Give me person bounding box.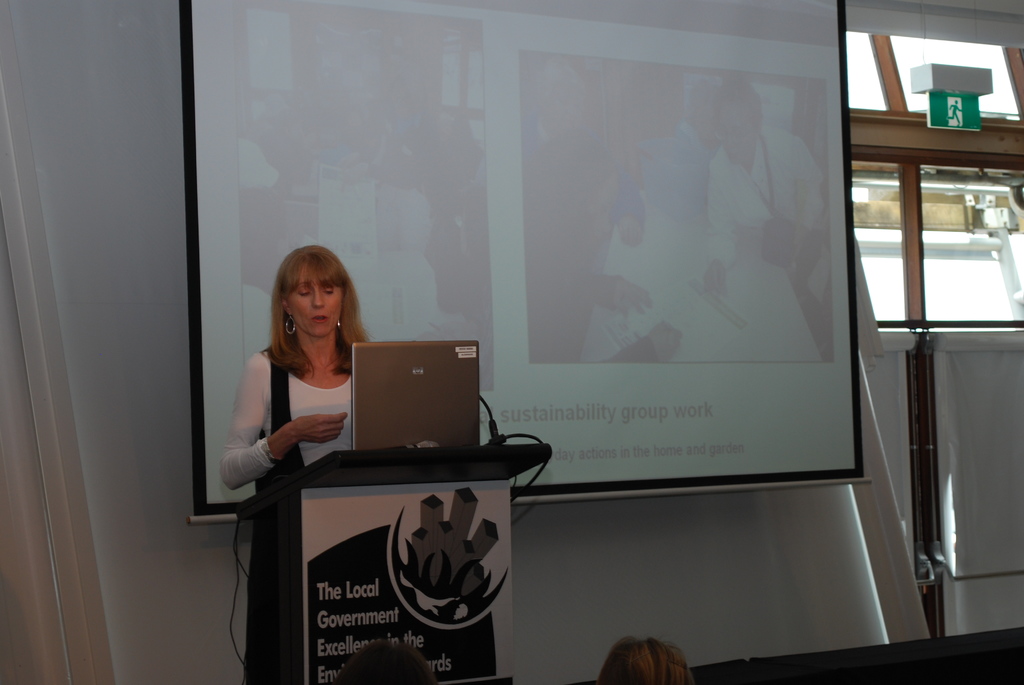
detection(217, 243, 360, 498).
